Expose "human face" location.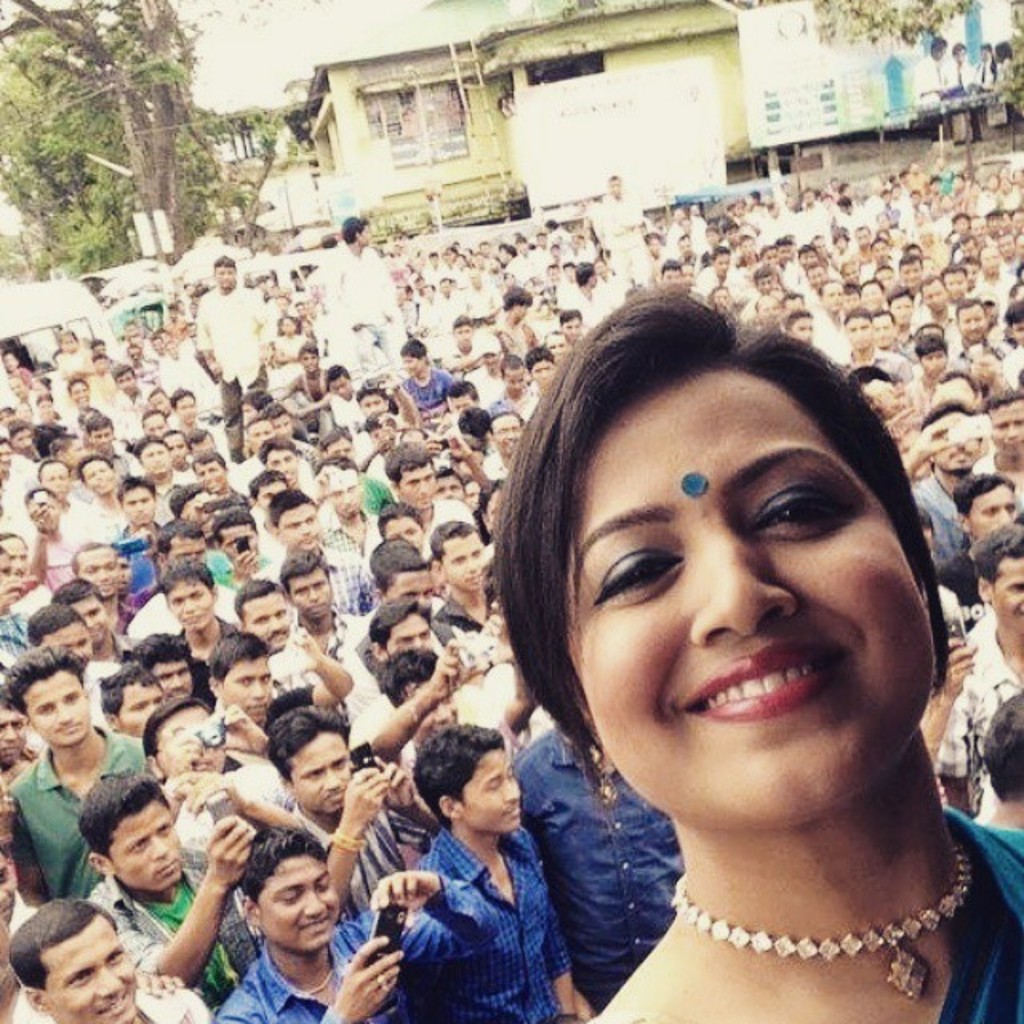
Exposed at 392:568:432:611.
